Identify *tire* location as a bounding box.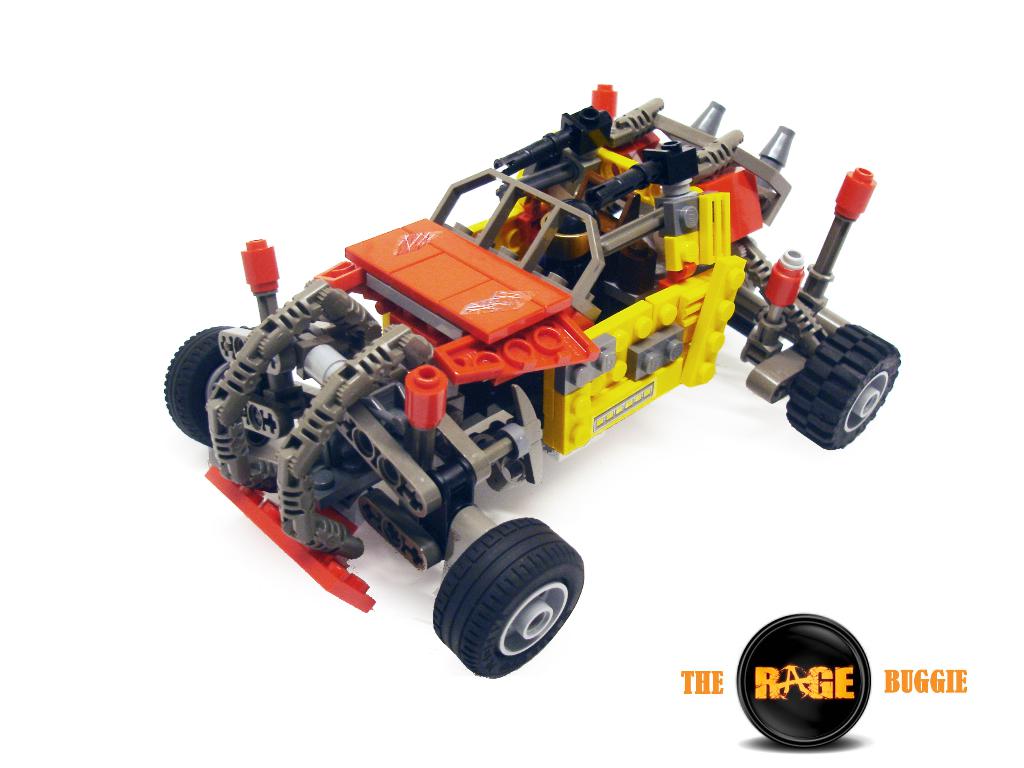
bbox=(734, 611, 869, 748).
